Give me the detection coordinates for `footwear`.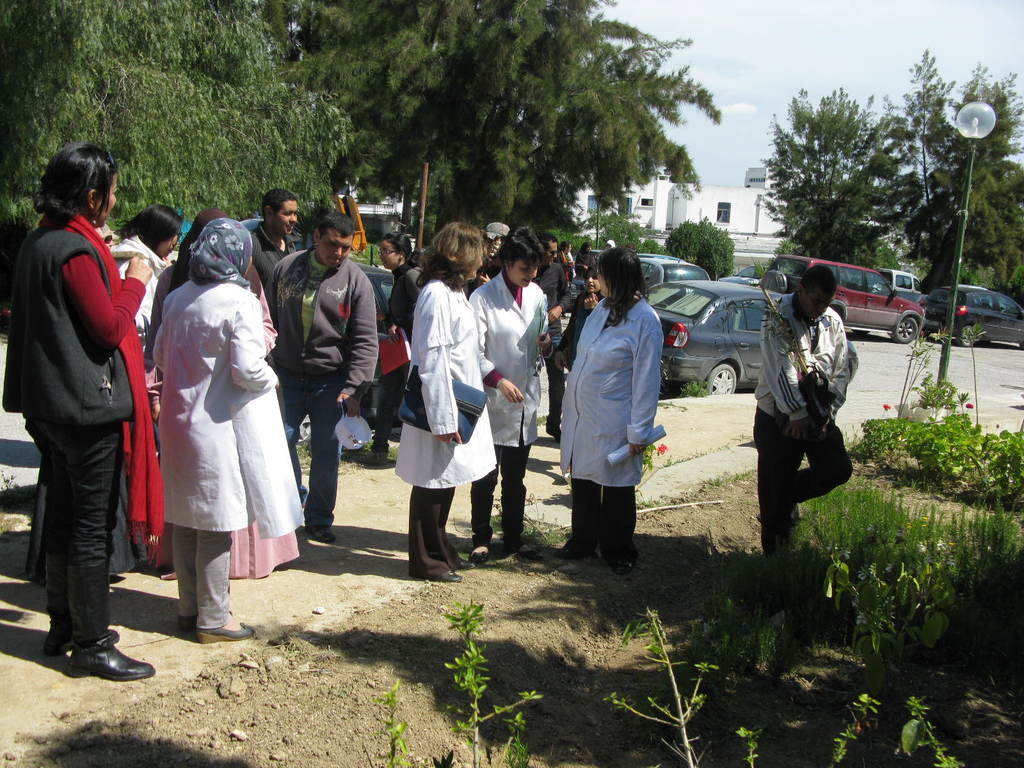
box=[552, 533, 586, 561].
